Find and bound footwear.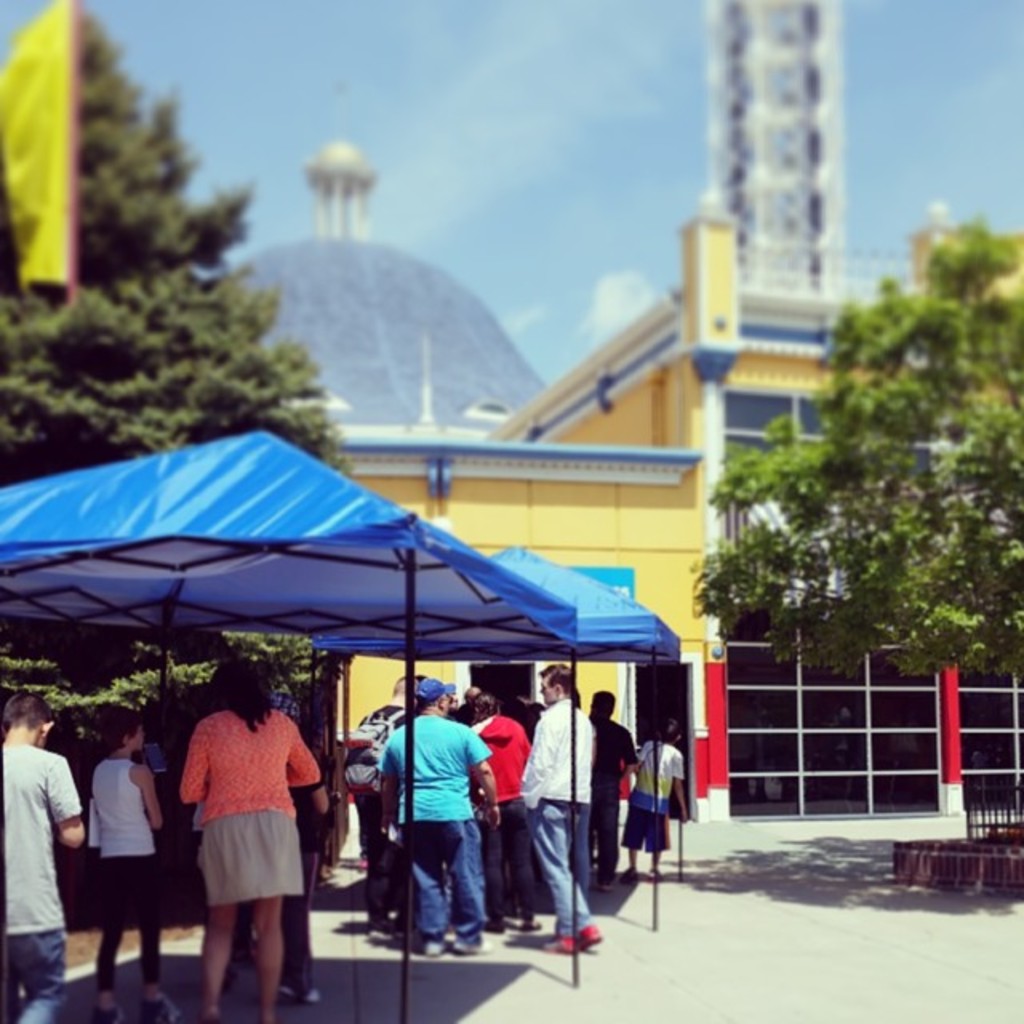
Bound: detection(450, 938, 498, 955).
